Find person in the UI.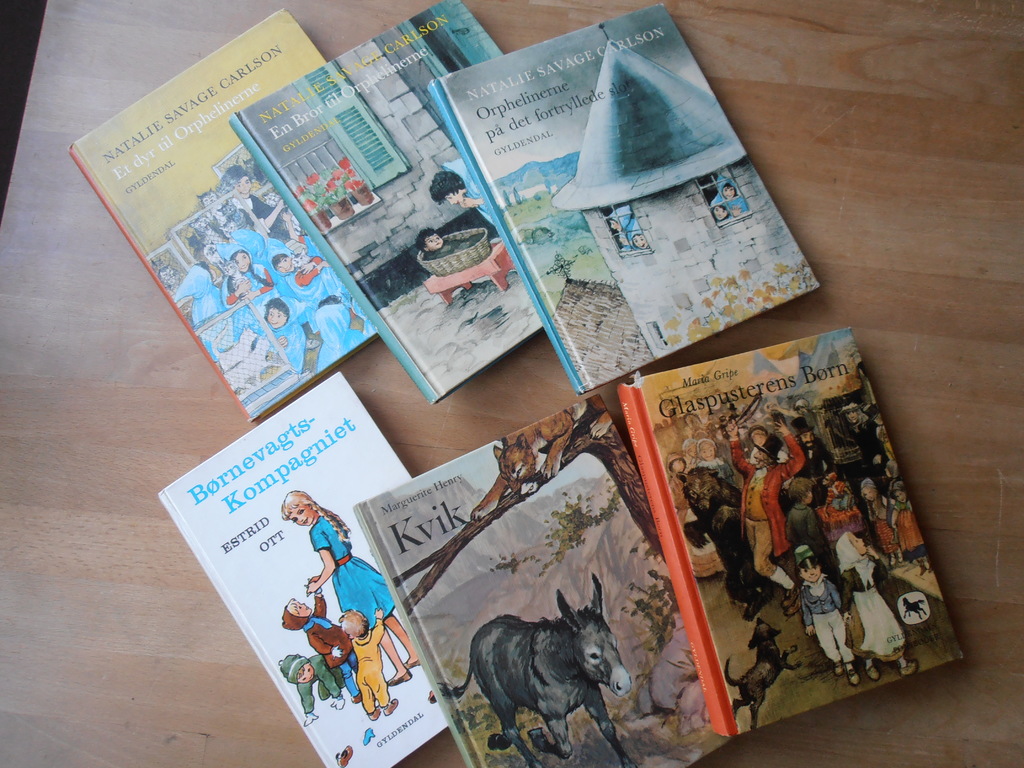
UI element at 610, 222, 619, 233.
